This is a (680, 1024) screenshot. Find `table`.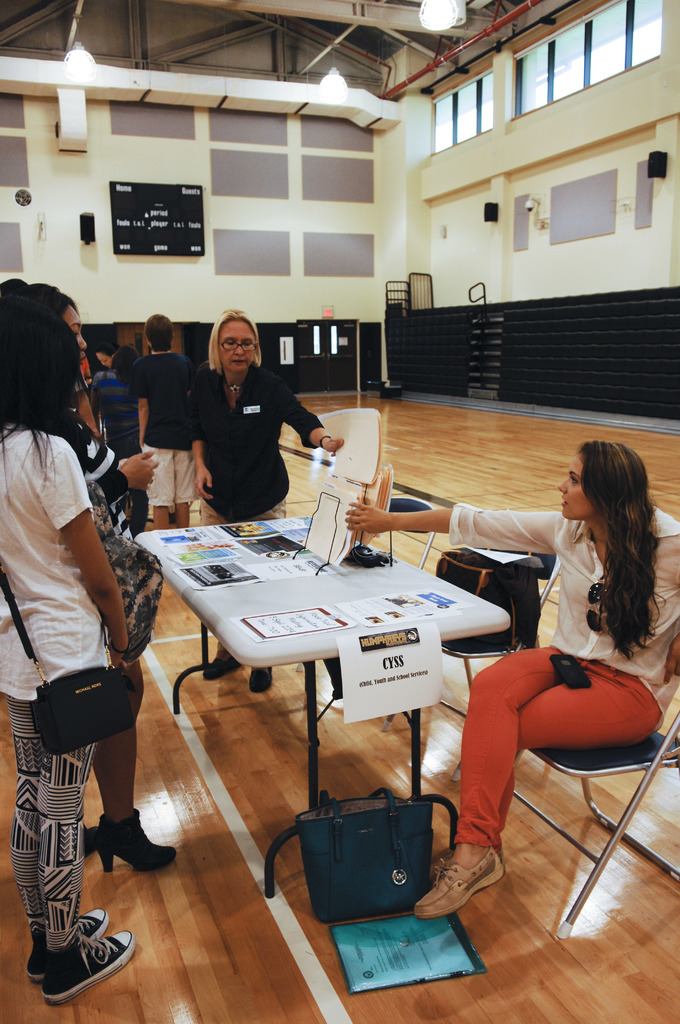
Bounding box: (156, 481, 538, 815).
